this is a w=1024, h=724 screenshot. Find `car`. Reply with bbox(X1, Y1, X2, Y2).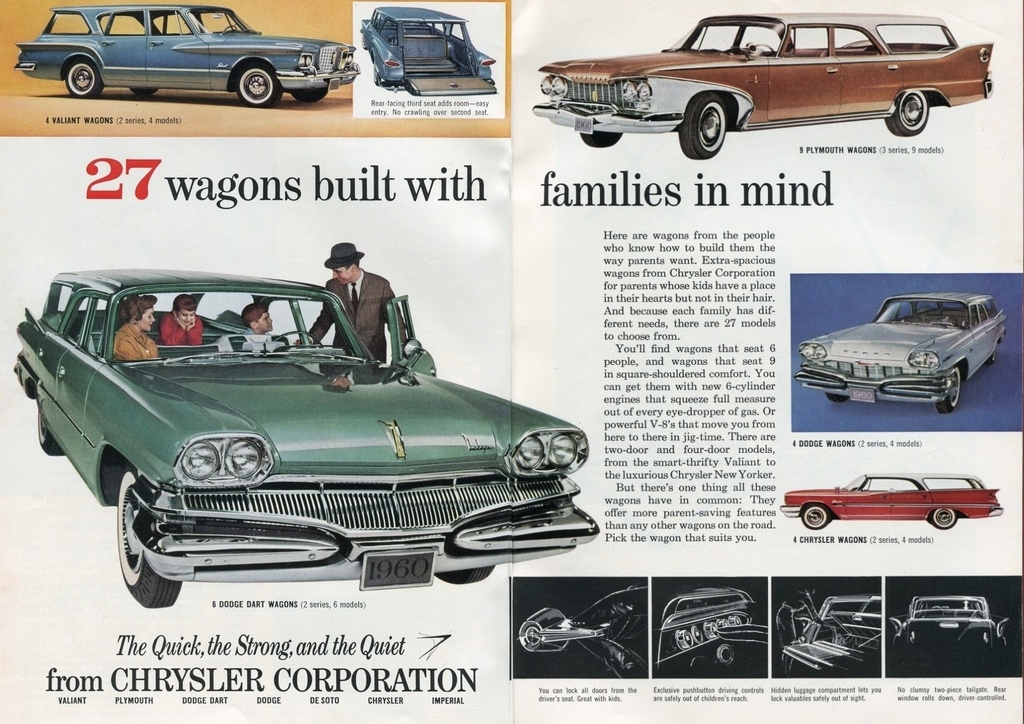
bbox(12, 4, 361, 109).
